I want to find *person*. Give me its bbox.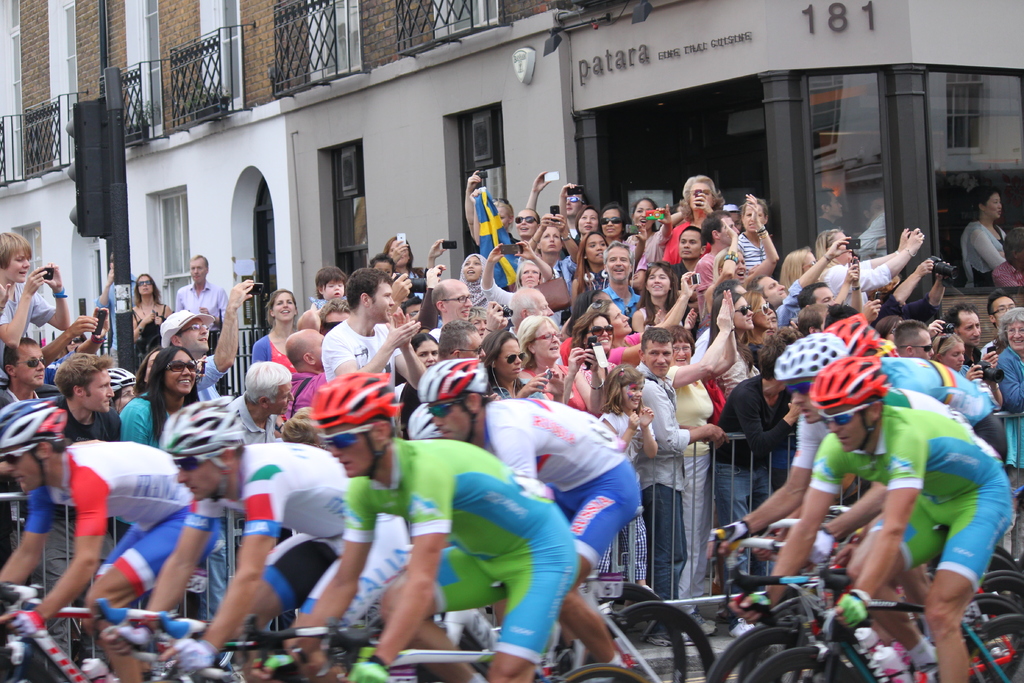
bbox(0, 233, 69, 350).
